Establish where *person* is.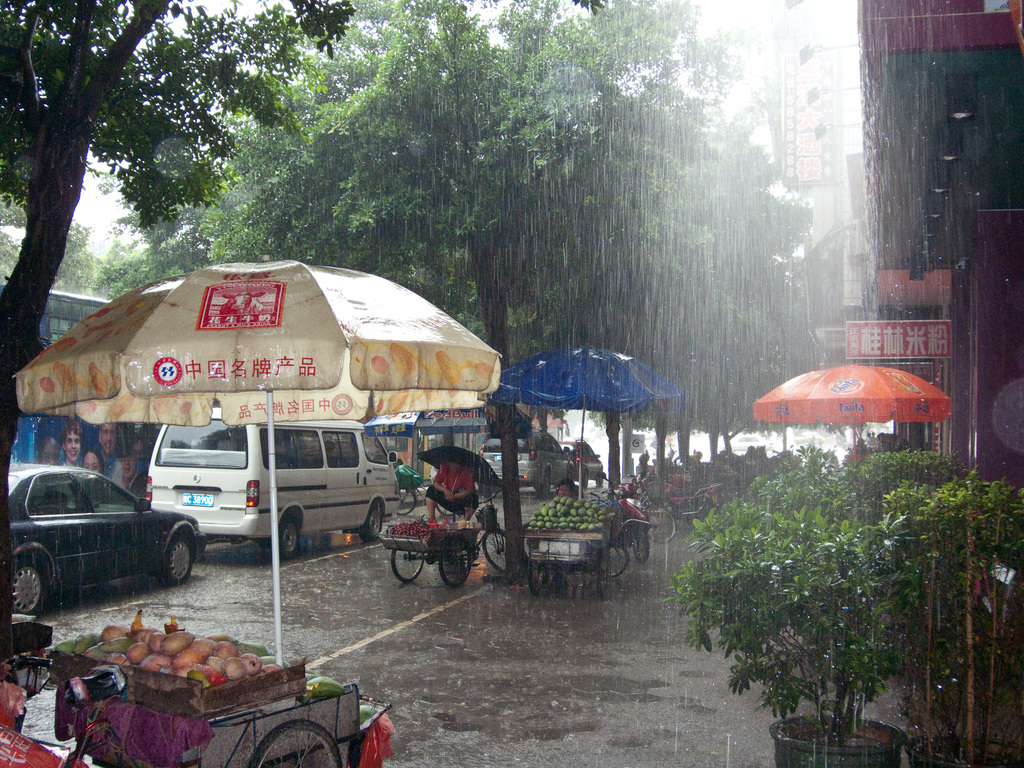
Established at region(36, 437, 60, 467).
